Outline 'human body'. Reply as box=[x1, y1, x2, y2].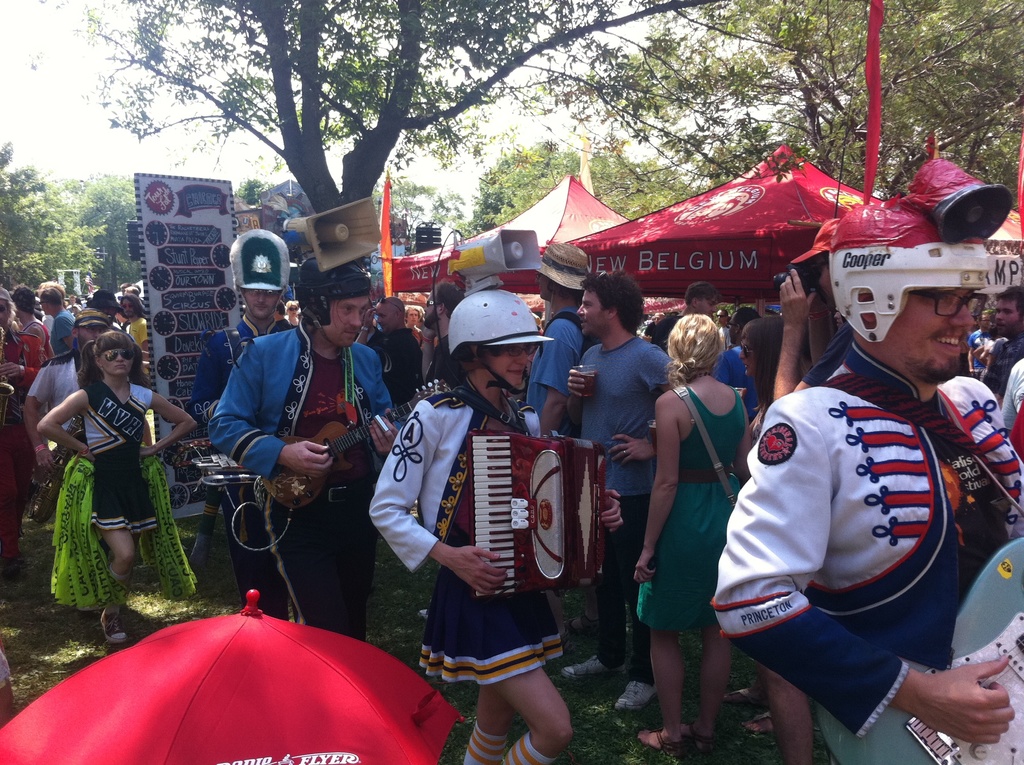
box=[637, 301, 758, 732].
